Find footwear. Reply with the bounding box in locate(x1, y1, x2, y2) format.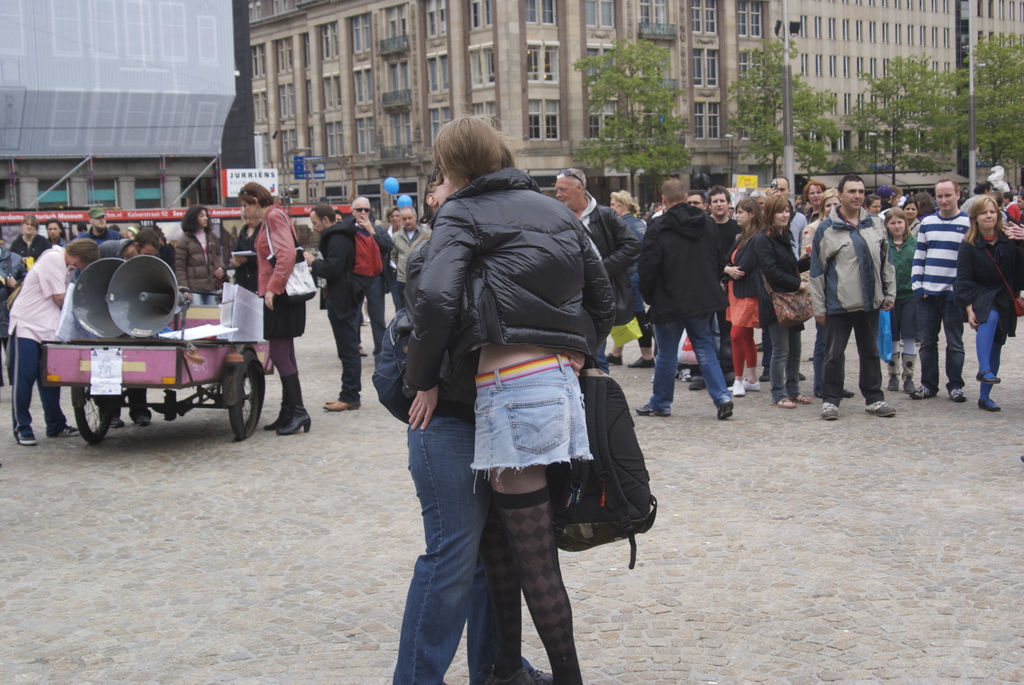
locate(132, 414, 149, 427).
